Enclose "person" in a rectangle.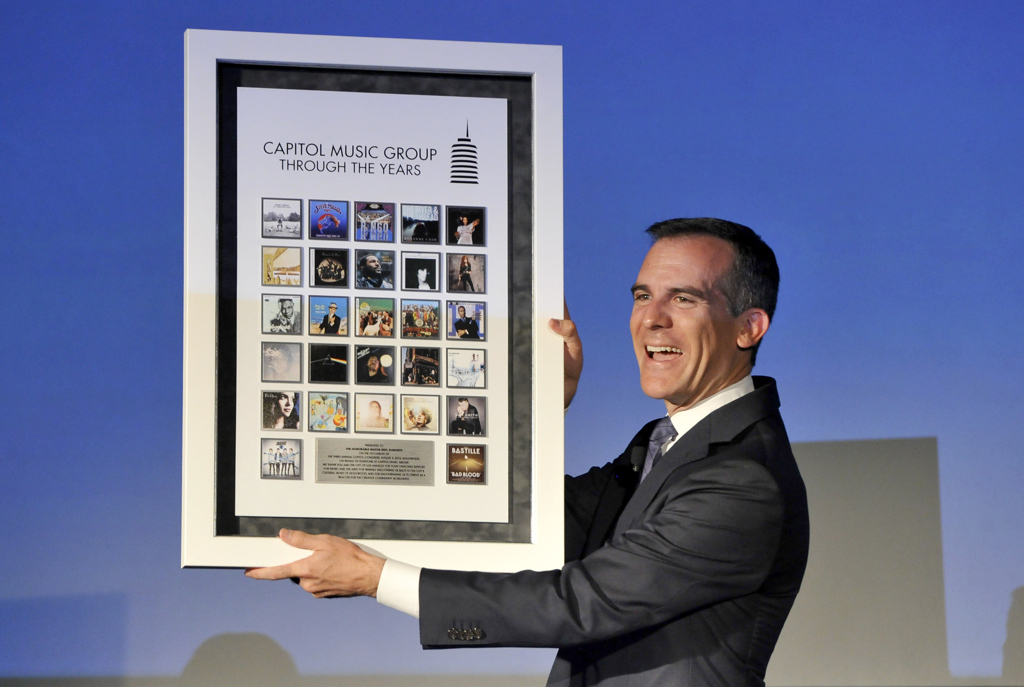
x1=460, y1=251, x2=477, y2=292.
